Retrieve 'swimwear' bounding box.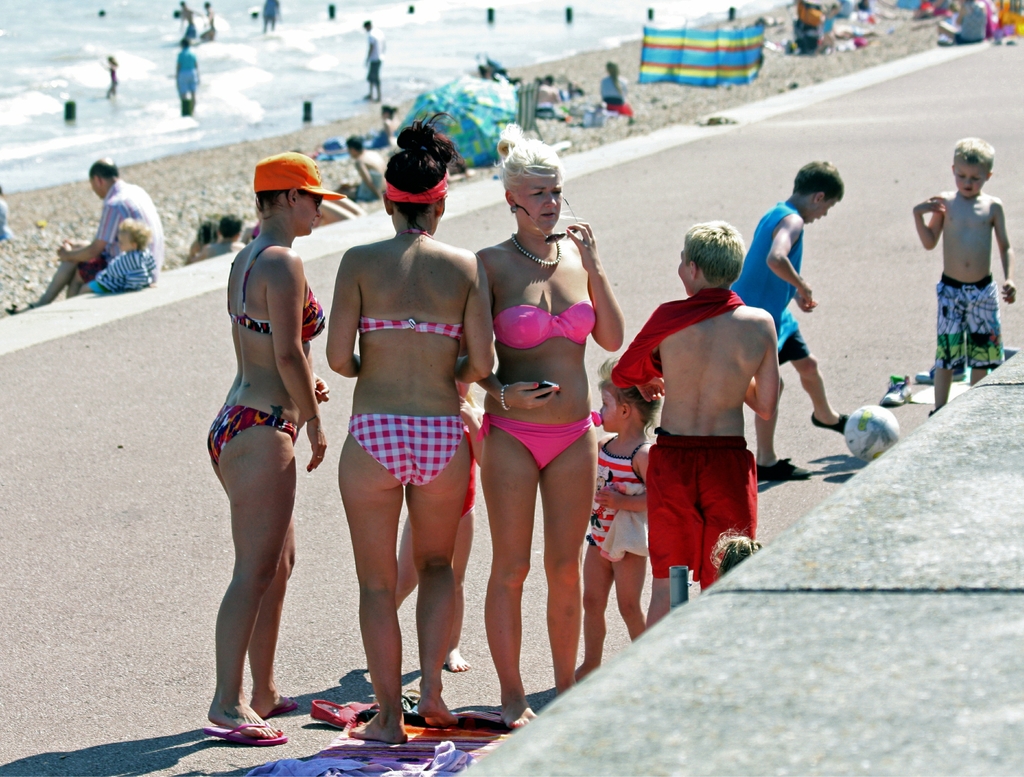
Bounding box: [x1=227, y1=239, x2=326, y2=347].
